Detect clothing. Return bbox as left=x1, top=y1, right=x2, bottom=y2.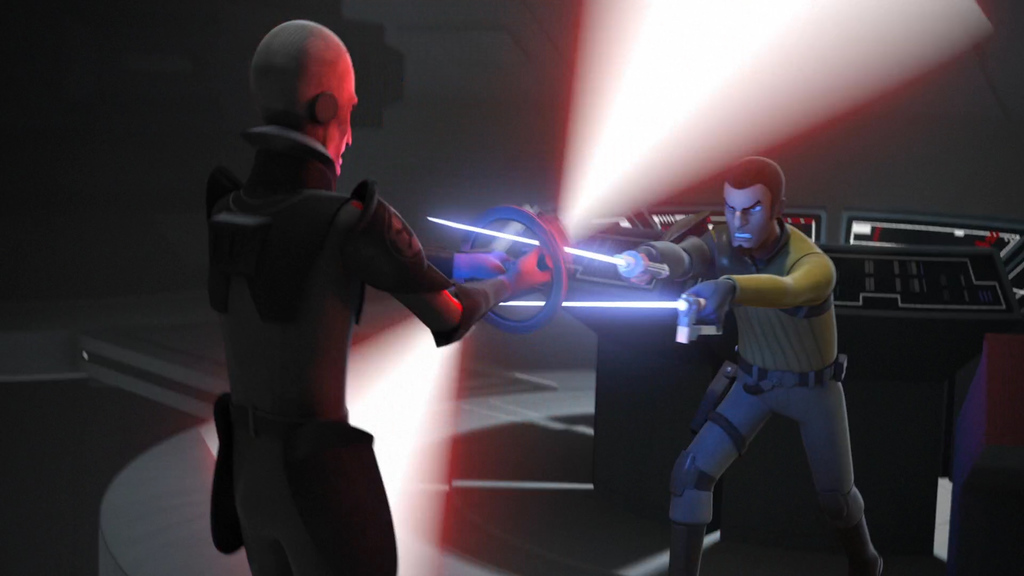
left=198, top=88, right=461, bottom=550.
